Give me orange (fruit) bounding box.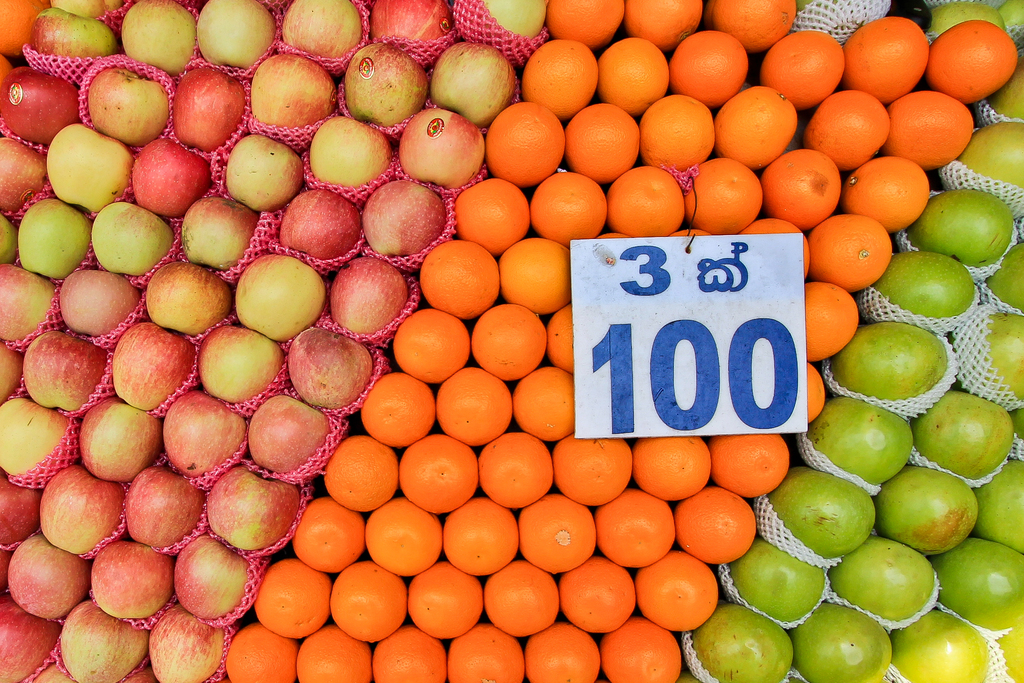
x1=444 y1=632 x2=510 y2=682.
